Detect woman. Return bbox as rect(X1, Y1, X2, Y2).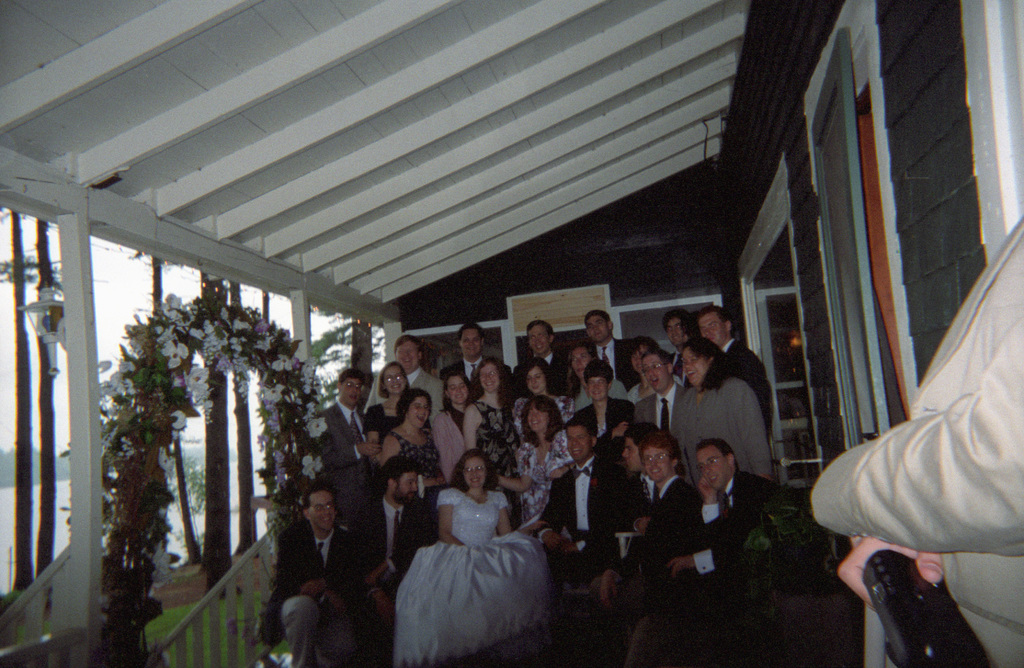
rect(394, 443, 553, 661).
